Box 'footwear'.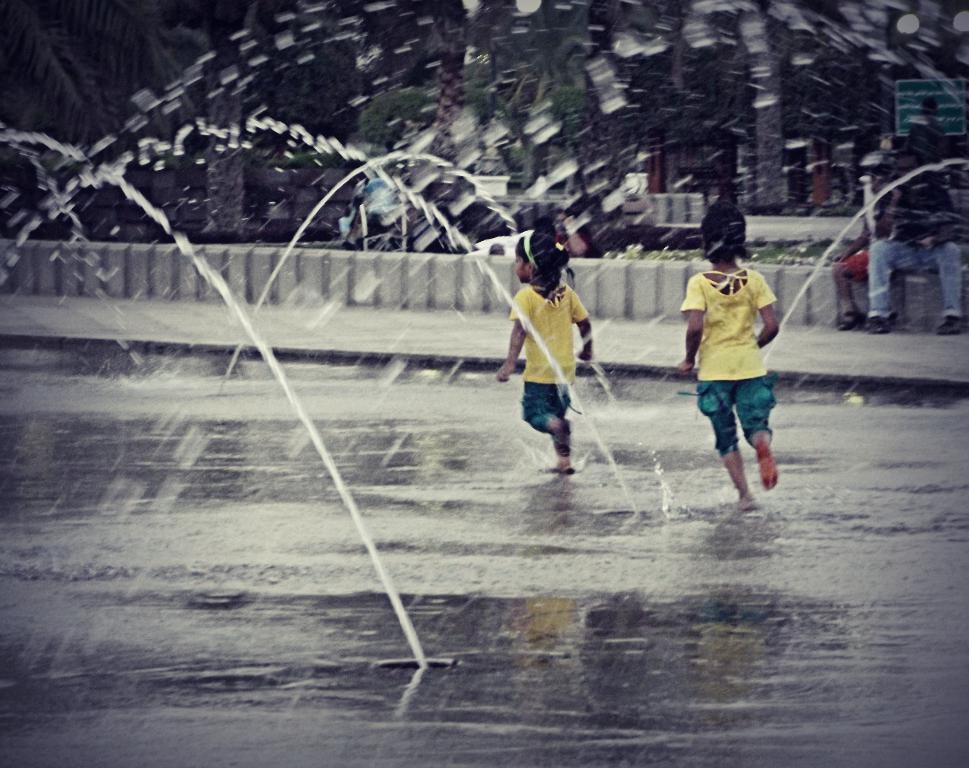
<region>754, 438, 778, 490</region>.
